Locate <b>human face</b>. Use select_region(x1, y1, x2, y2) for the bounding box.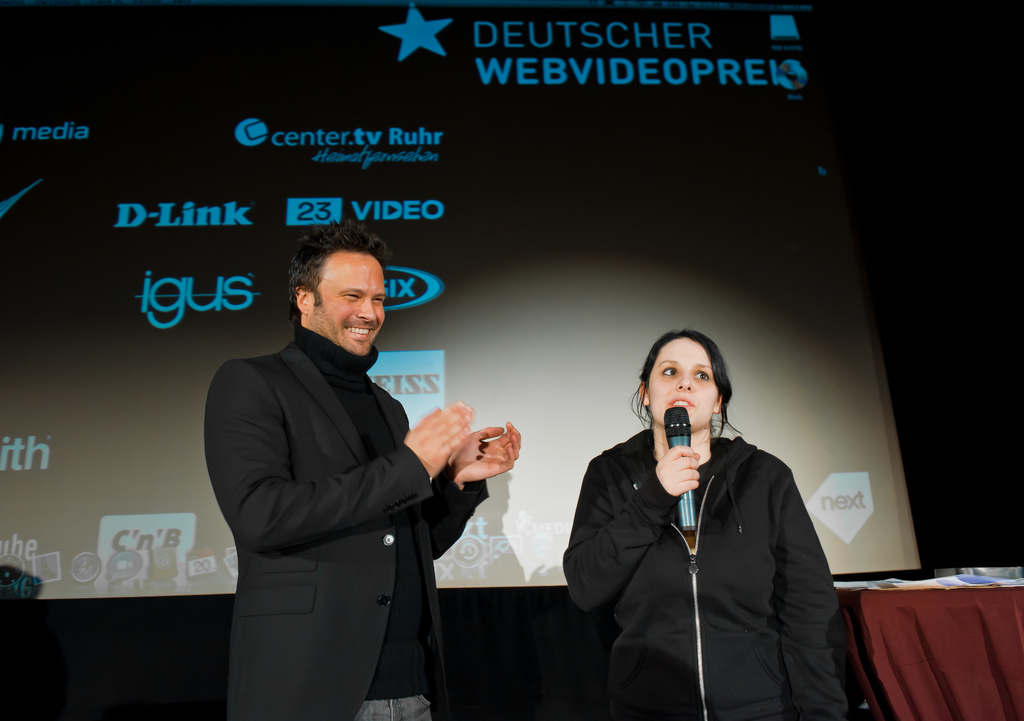
select_region(308, 250, 390, 358).
